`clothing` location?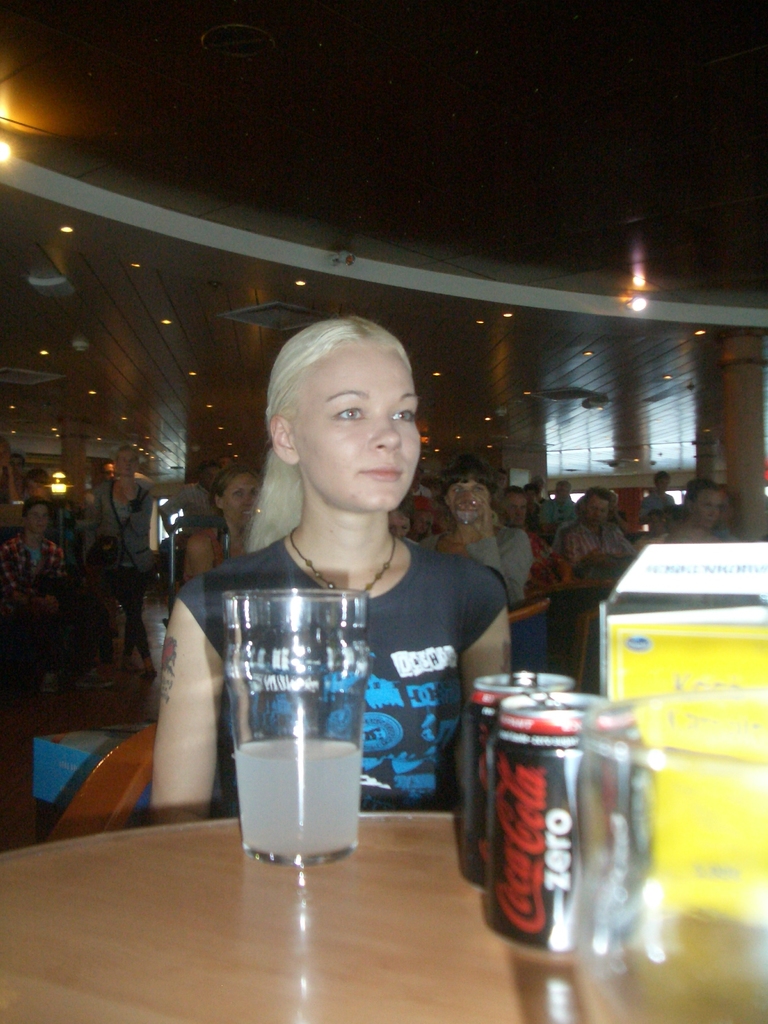
547 495 584 528
